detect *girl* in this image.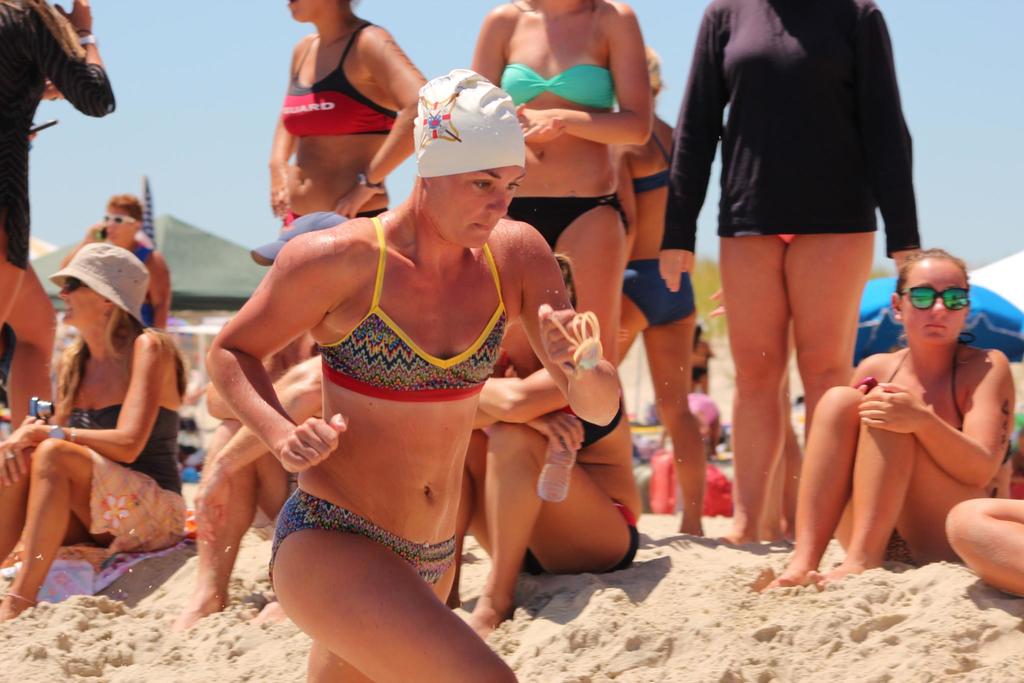
Detection: box(199, 68, 624, 682).
